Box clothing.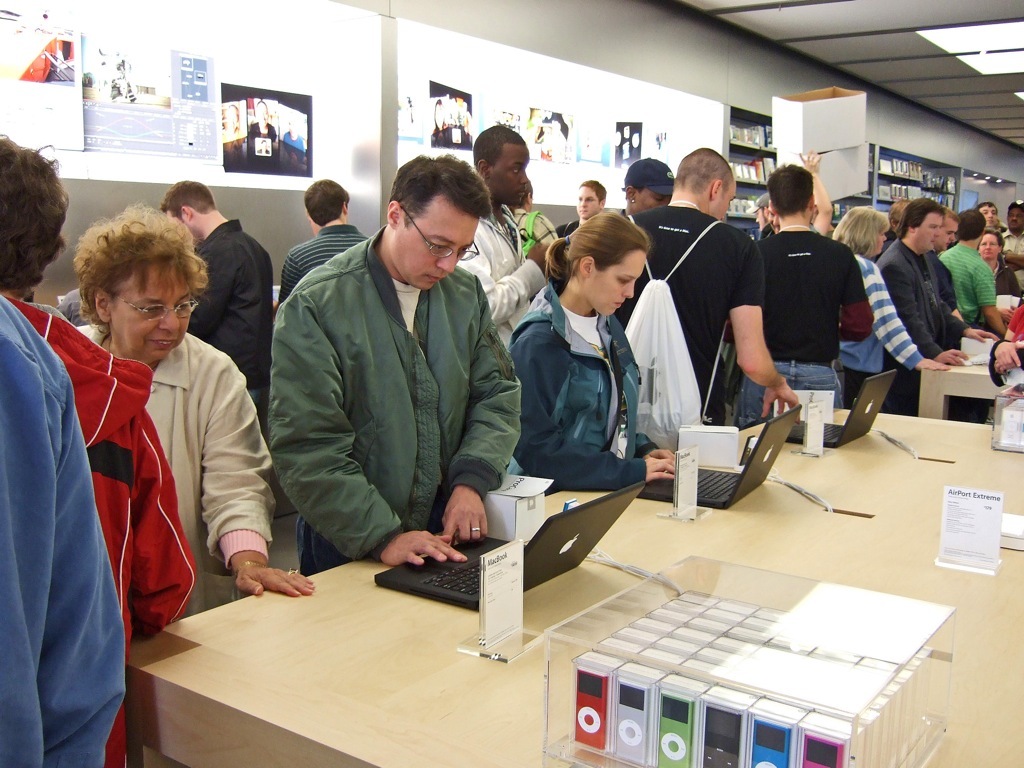
{"x1": 261, "y1": 222, "x2": 521, "y2": 576}.
